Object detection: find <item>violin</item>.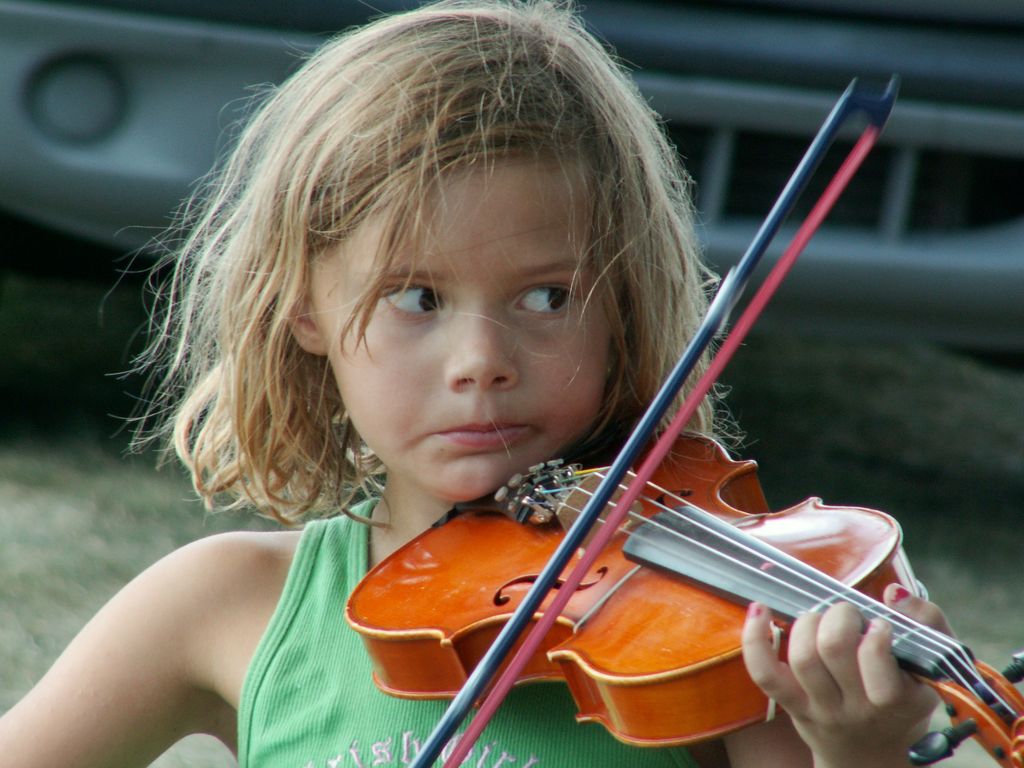
pyautogui.locateOnScreen(339, 70, 1023, 767).
